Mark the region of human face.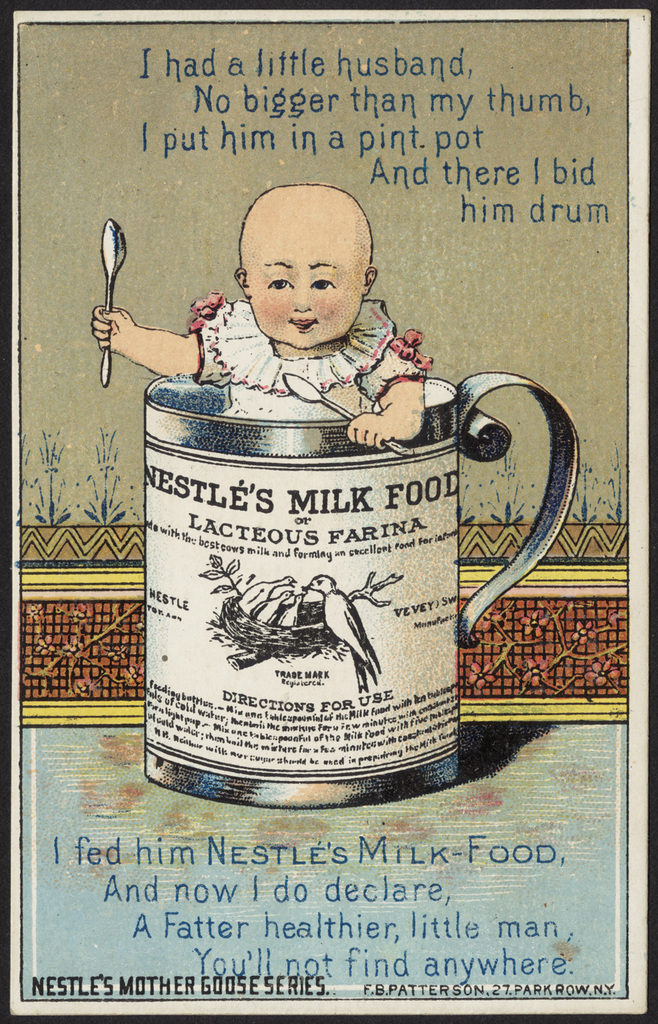
Region: Rect(246, 225, 360, 345).
